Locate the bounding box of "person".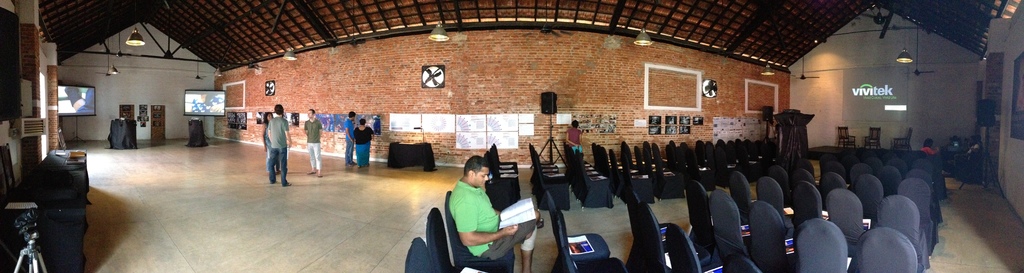
Bounding box: [269,102,293,187].
